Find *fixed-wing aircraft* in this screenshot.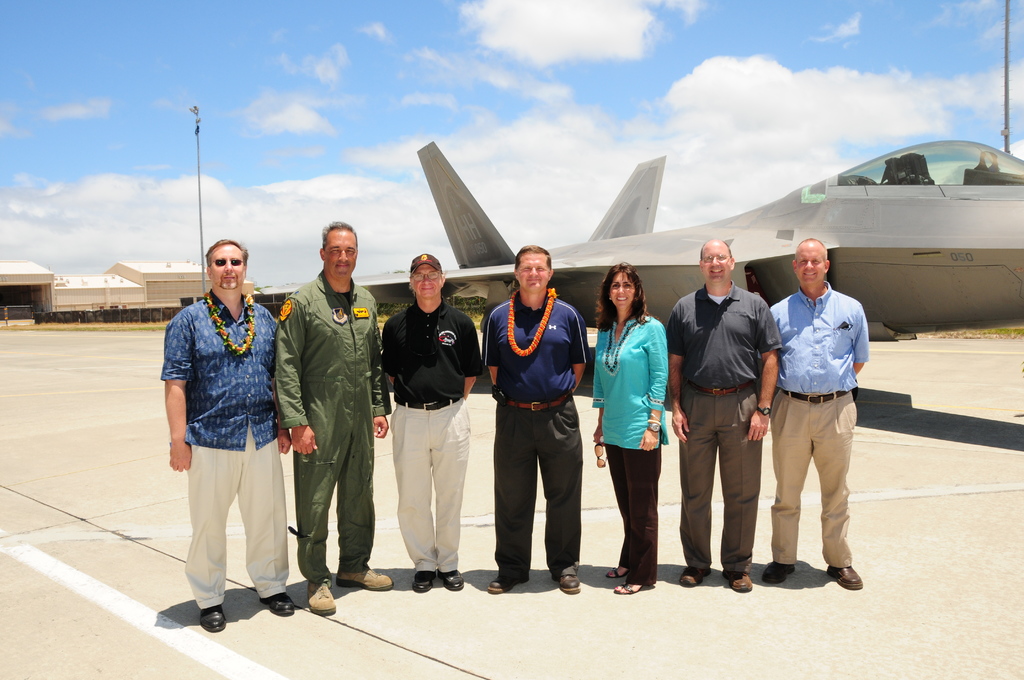
The bounding box for *fixed-wing aircraft* is crop(287, 137, 1023, 331).
